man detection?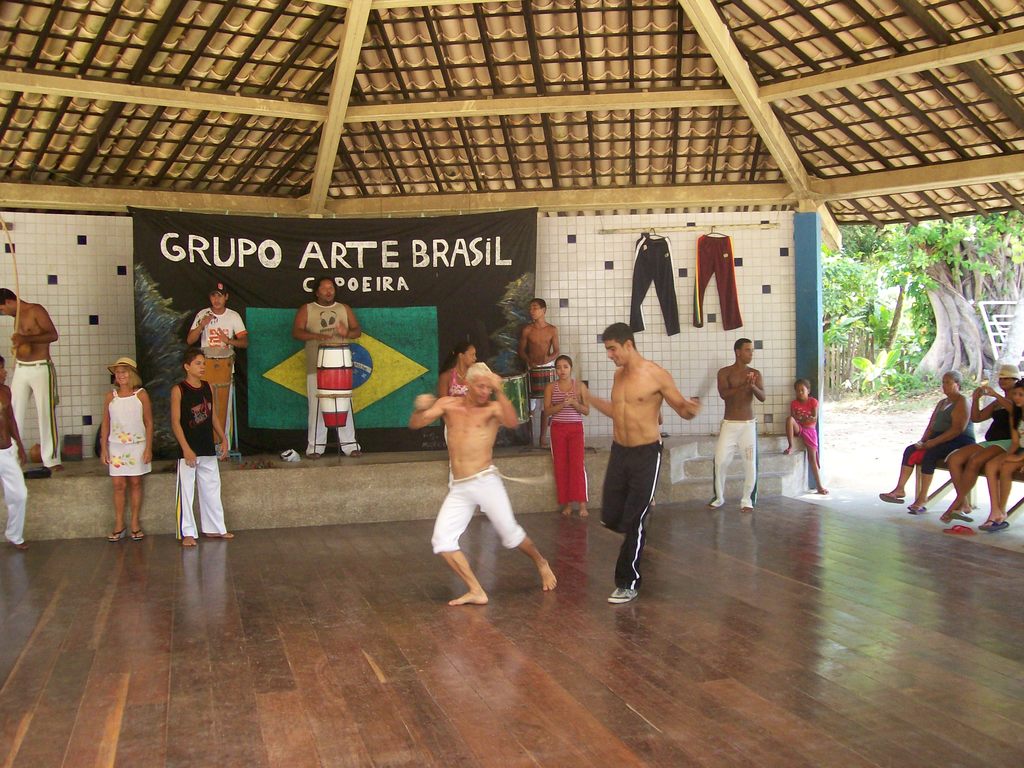
box(185, 282, 248, 452)
